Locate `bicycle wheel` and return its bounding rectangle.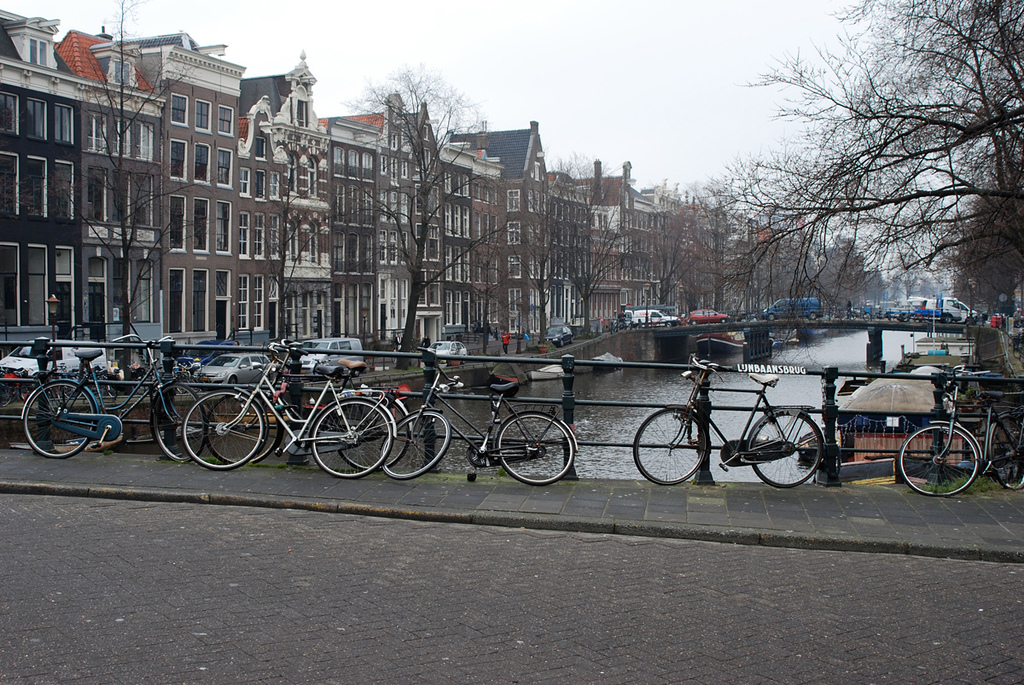
left=18, top=380, right=96, bottom=455.
